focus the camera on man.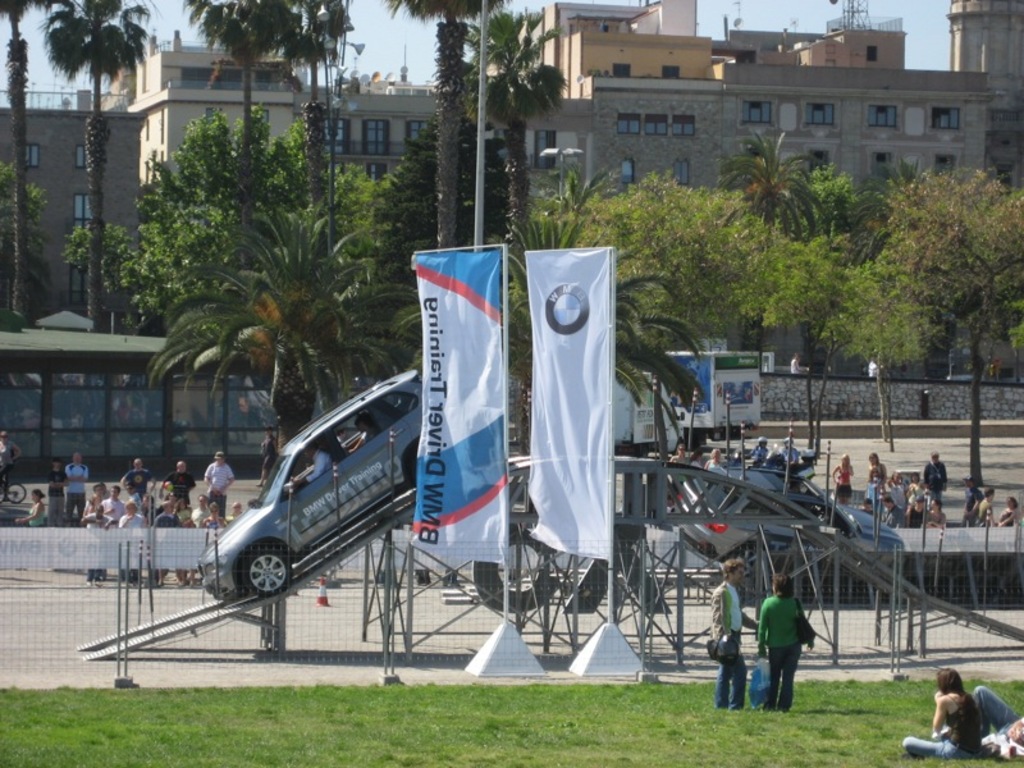
Focus region: bbox=[120, 452, 151, 506].
